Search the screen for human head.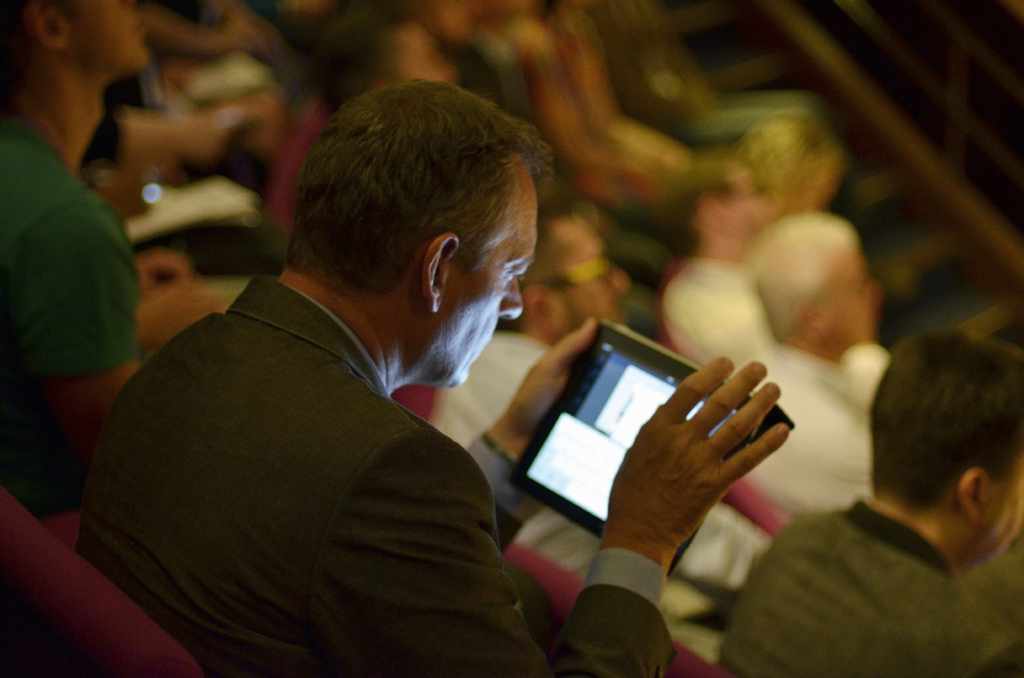
Found at x1=867, y1=328, x2=1023, y2=567.
